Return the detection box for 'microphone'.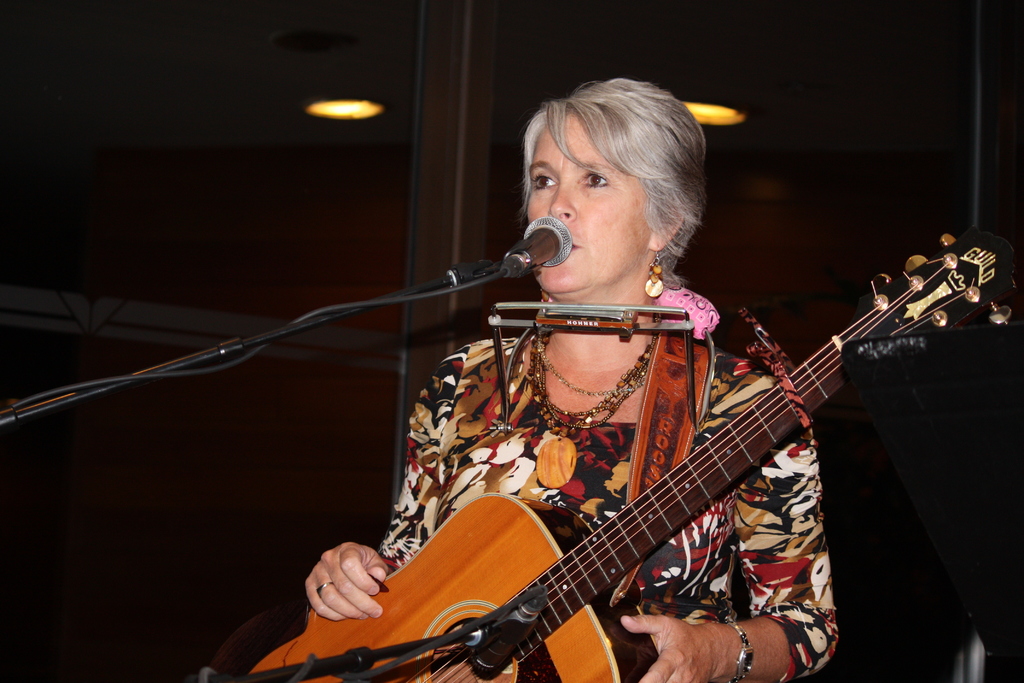
[391, 235, 578, 327].
